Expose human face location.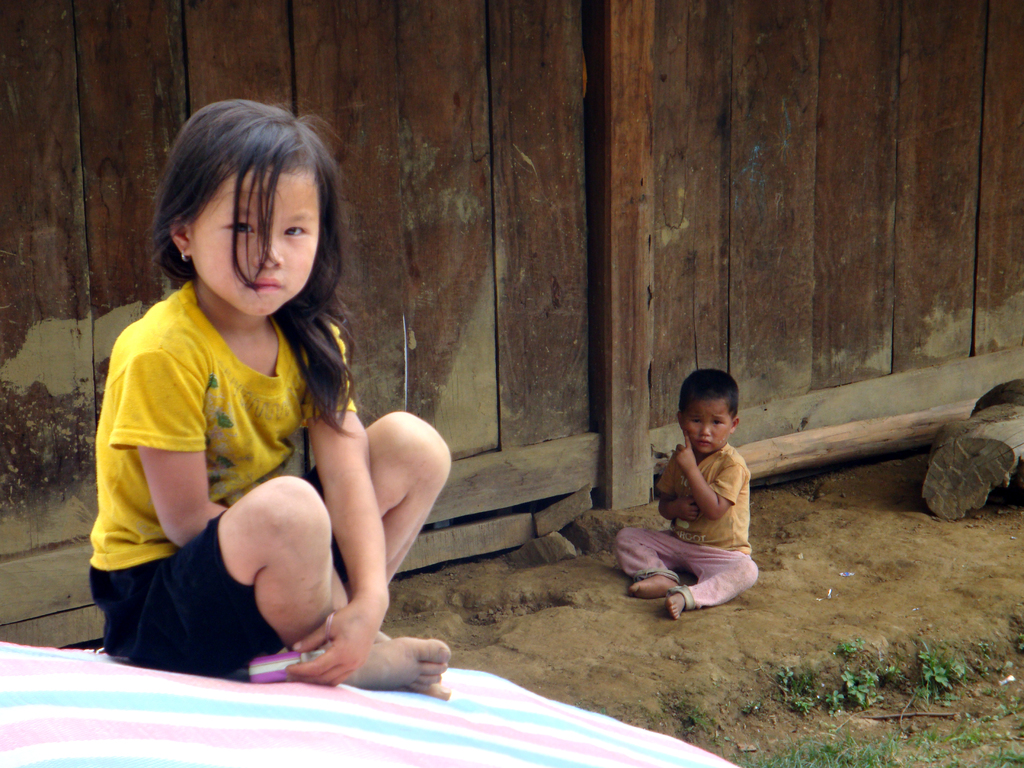
Exposed at 686 401 732 451.
